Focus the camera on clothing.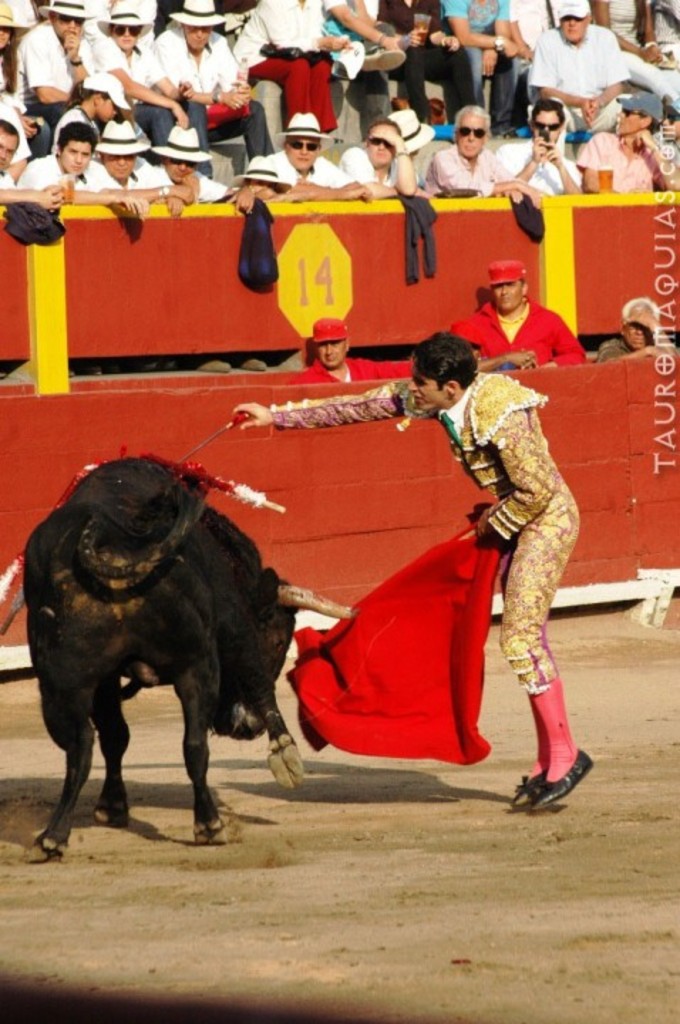
Focus region: 256 375 585 788.
